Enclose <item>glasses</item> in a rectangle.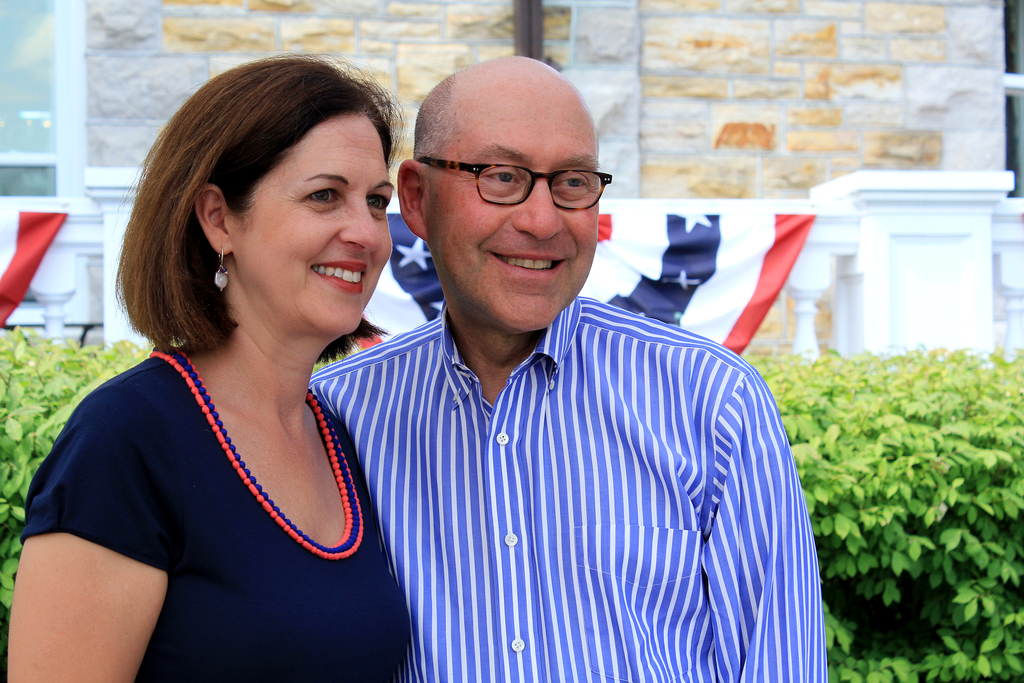
left=415, top=142, right=613, bottom=211.
